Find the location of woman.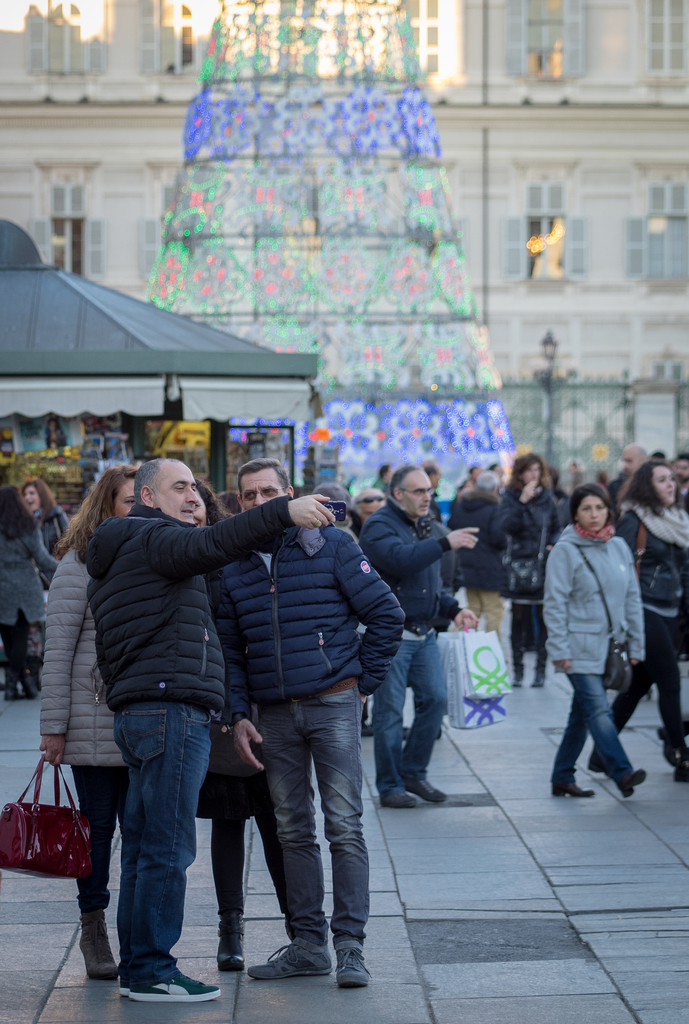
Location: locate(537, 486, 653, 803).
